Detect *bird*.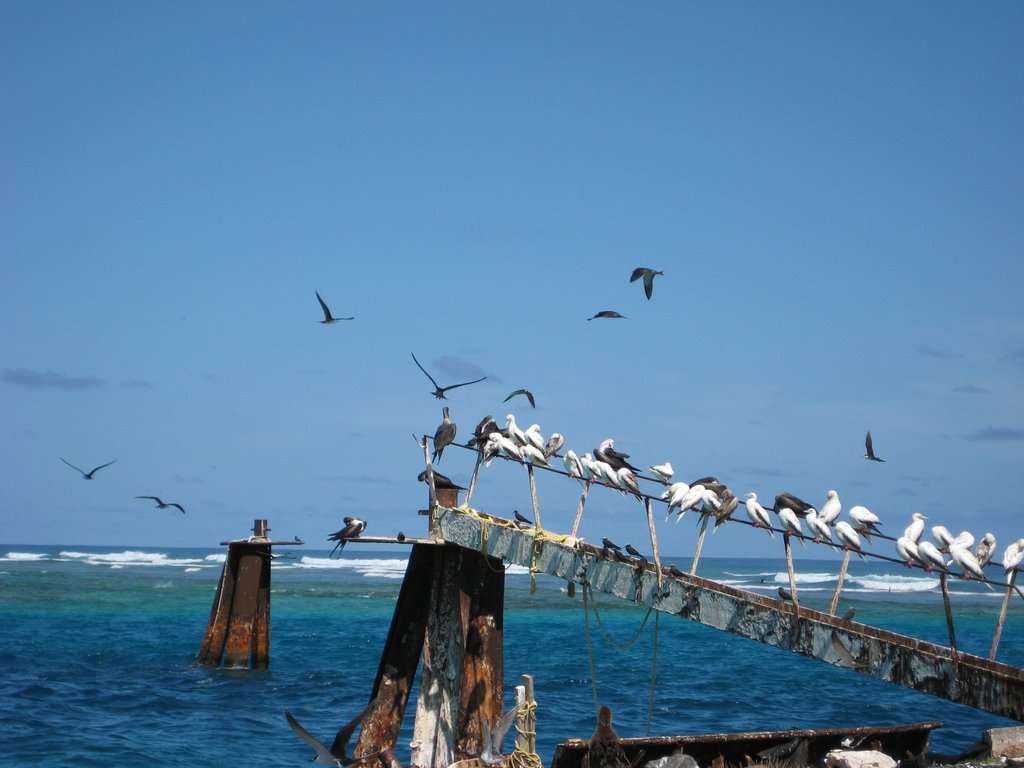
Detected at (x1=967, y1=532, x2=997, y2=579).
